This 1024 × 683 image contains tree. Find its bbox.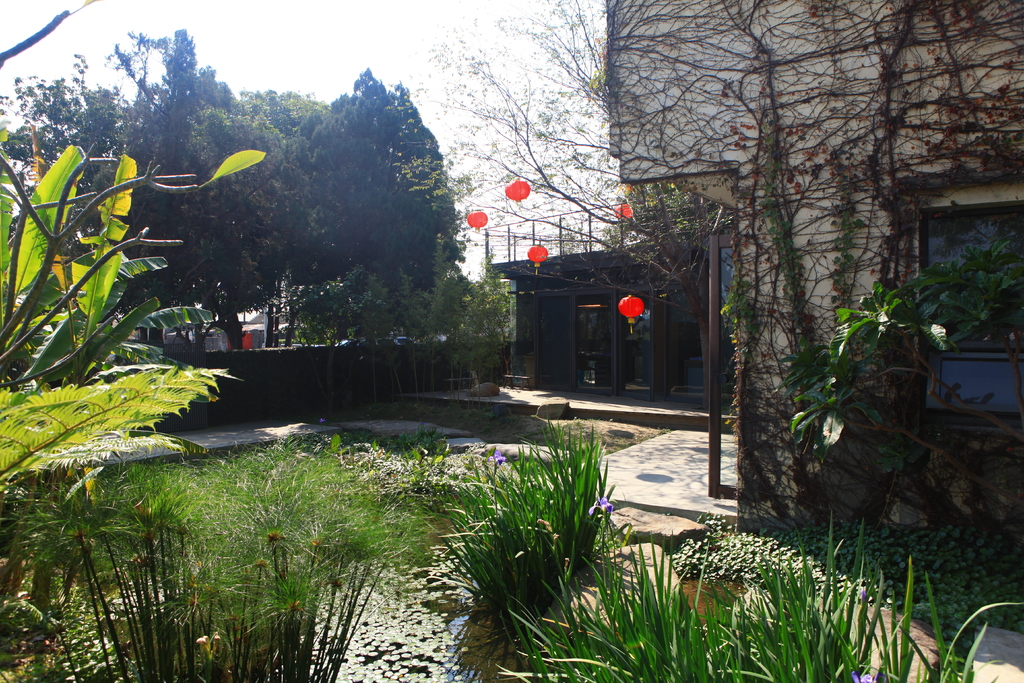
detection(390, 0, 1023, 536).
